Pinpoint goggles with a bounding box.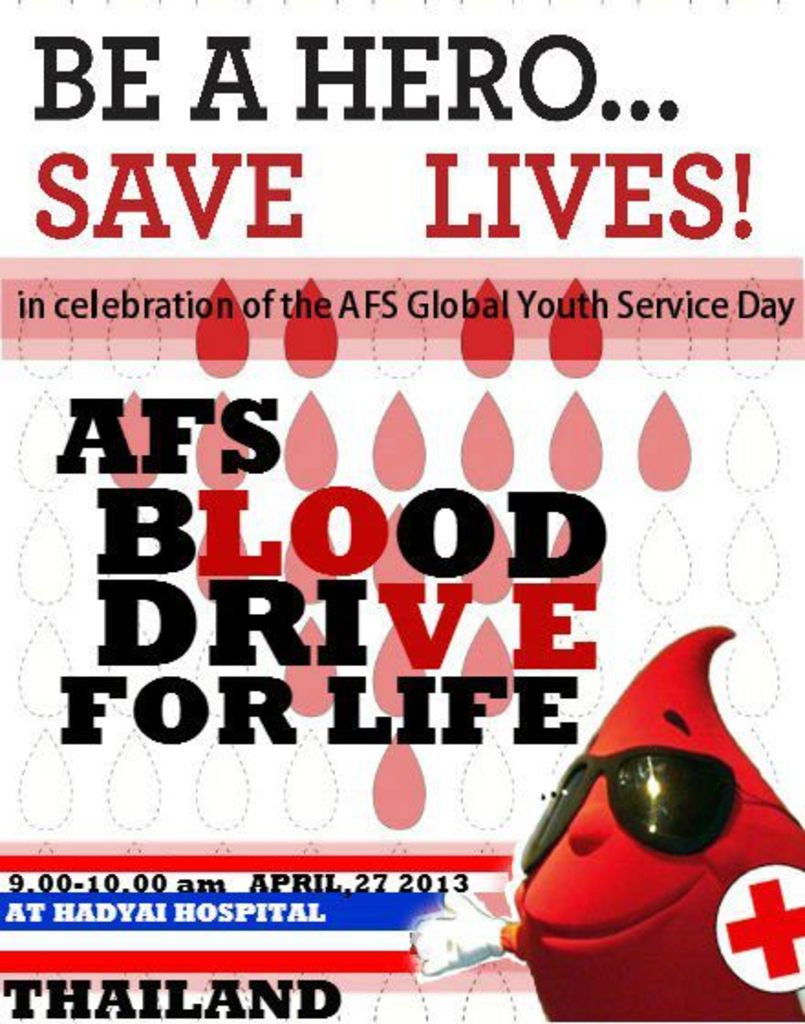
512:748:783:874.
